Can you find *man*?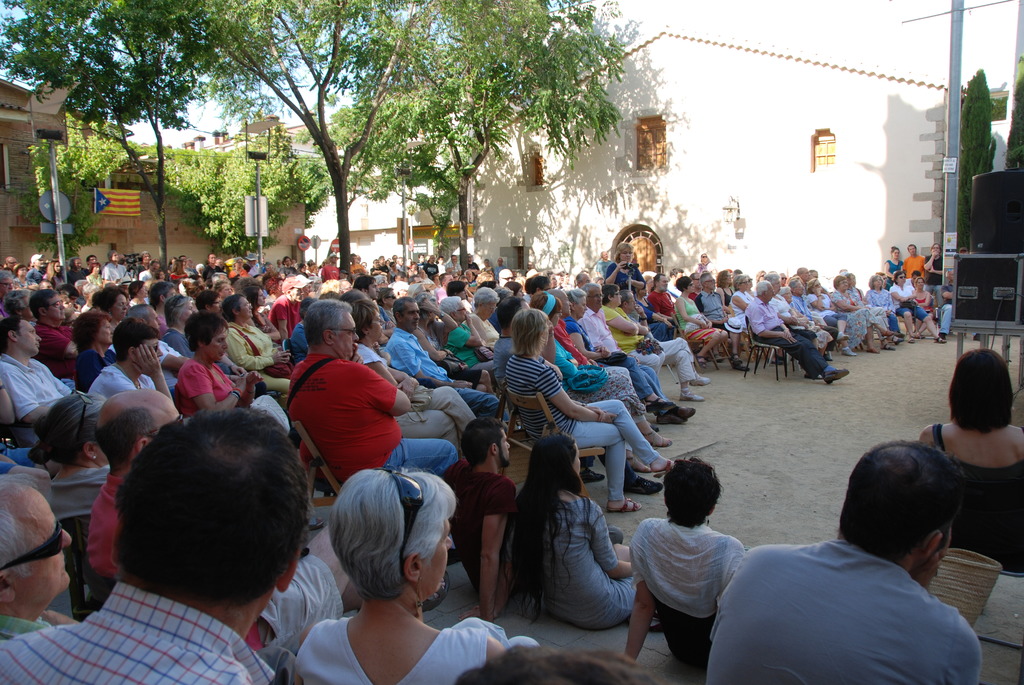
Yes, bounding box: box(436, 256, 449, 277).
